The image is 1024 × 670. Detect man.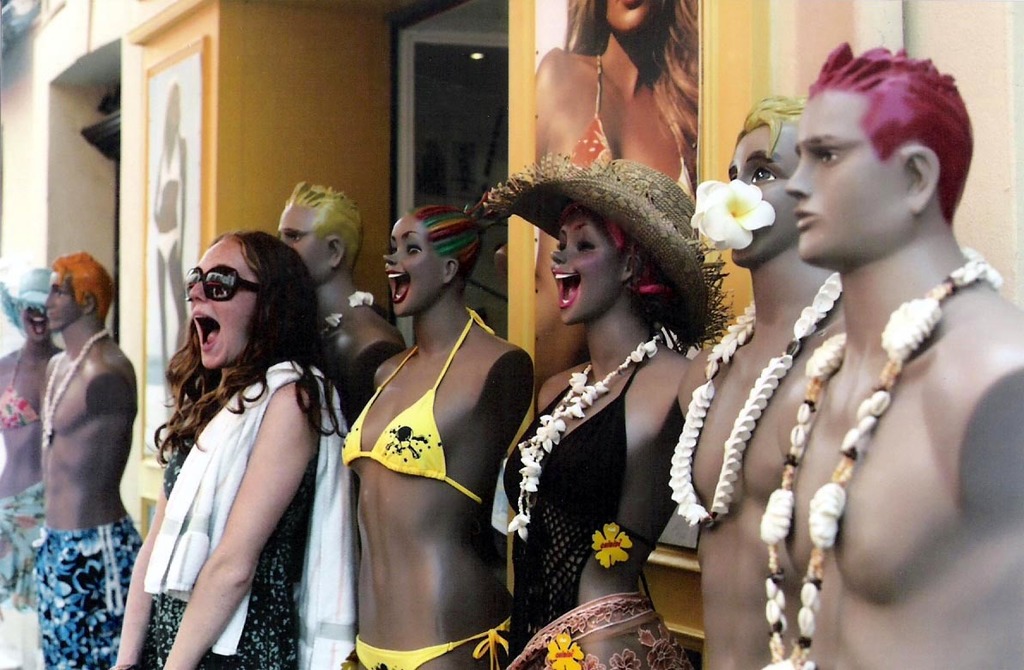
Detection: bbox=(26, 247, 146, 669).
